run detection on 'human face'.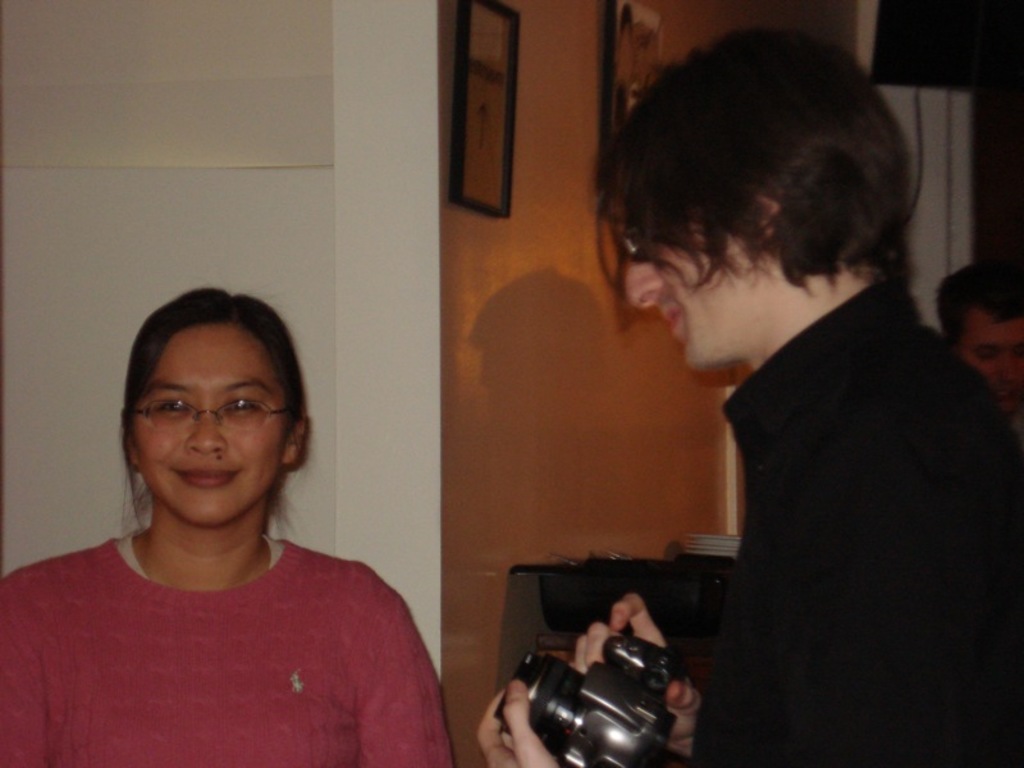
Result: bbox(106, 312, 298, 541).
